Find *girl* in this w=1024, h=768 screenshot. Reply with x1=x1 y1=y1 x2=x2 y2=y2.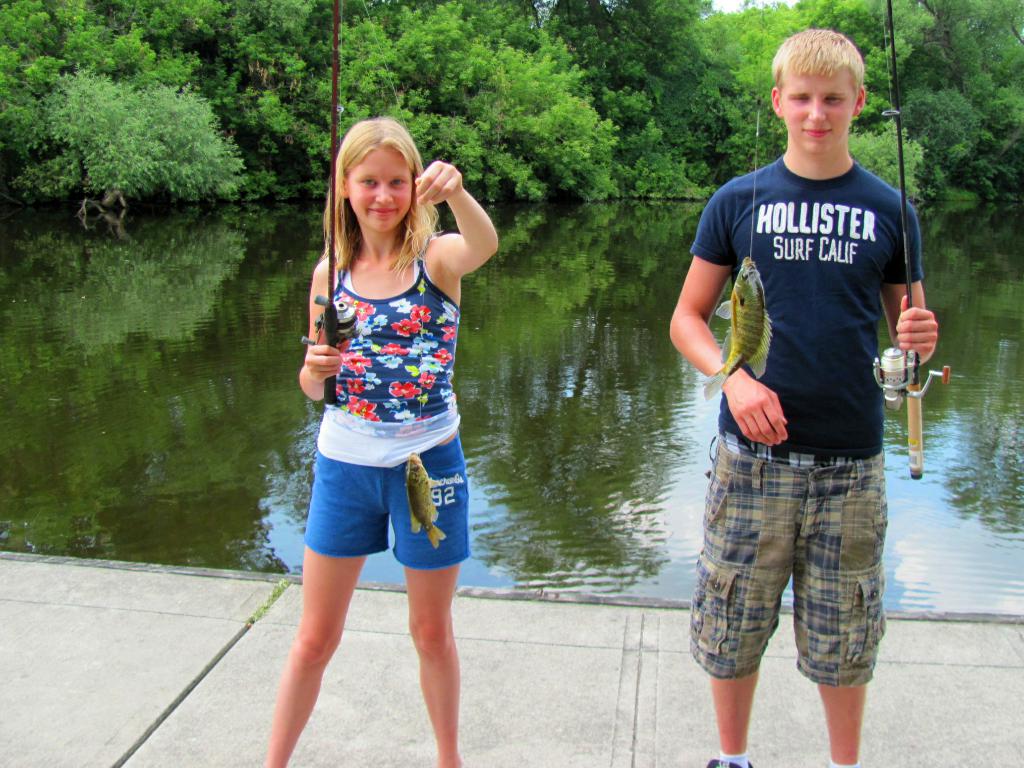
x1=269 y1=114 x2=495 y2=767.
